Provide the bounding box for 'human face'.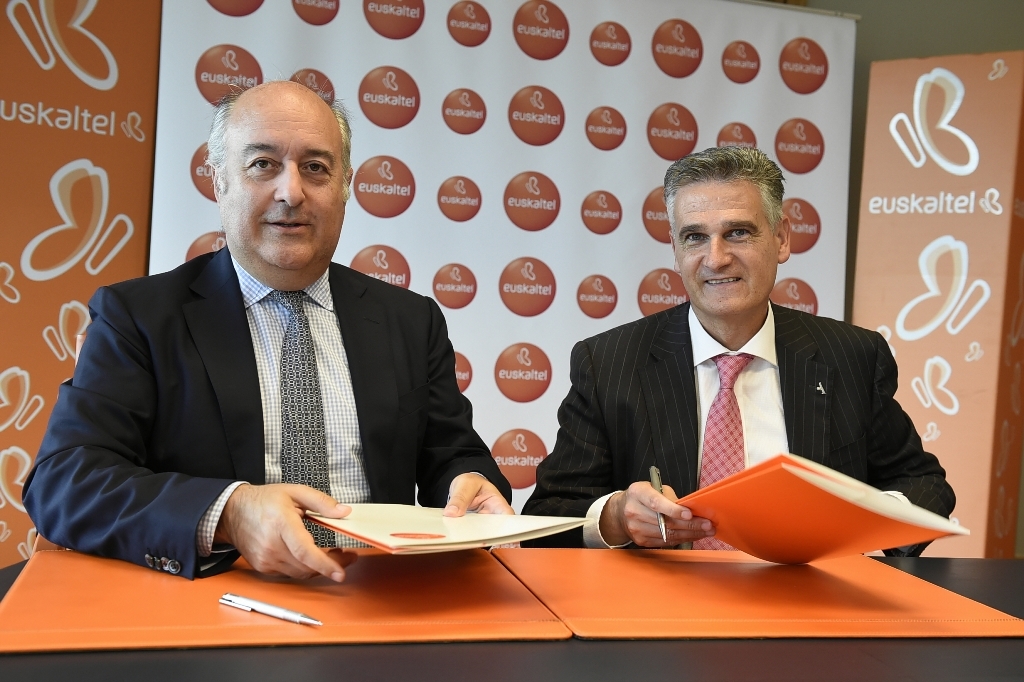
locate(219, 87, 352, 281).
